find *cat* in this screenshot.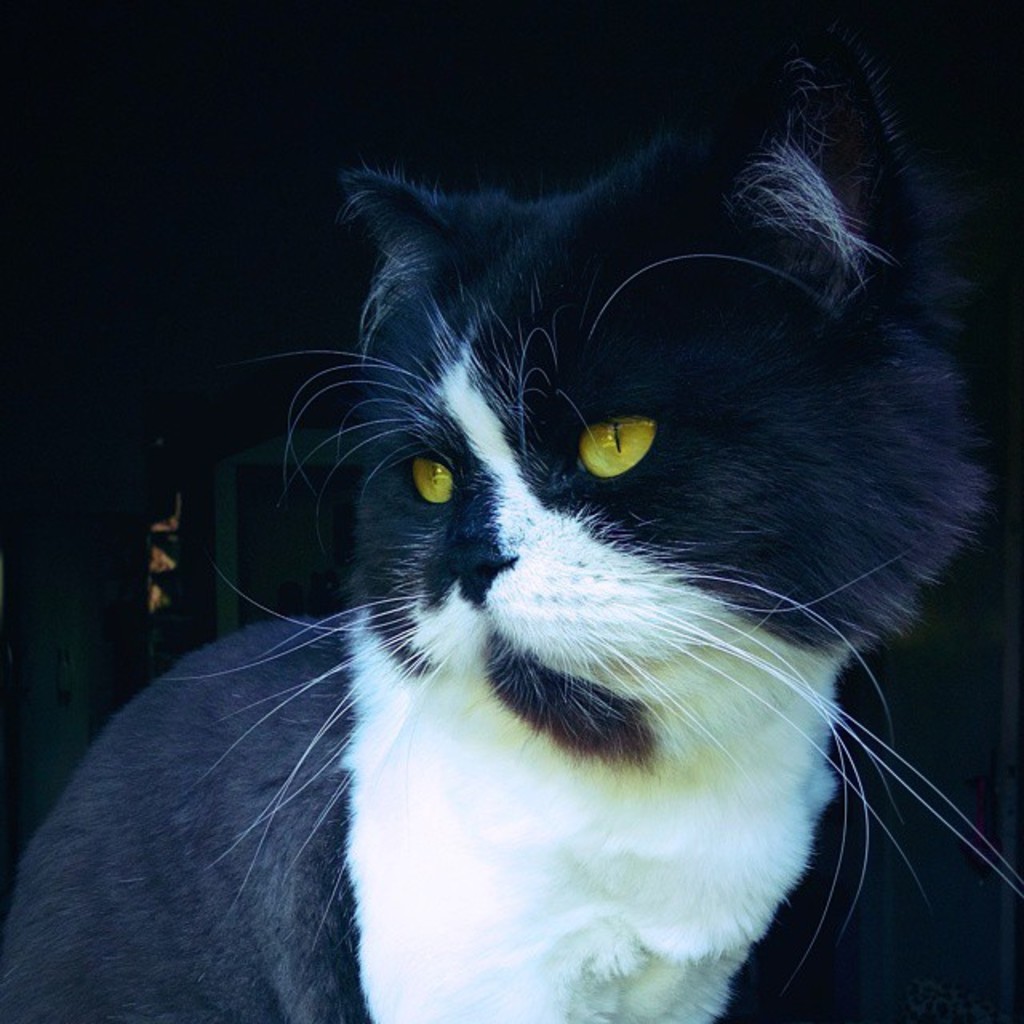
The bounding box for *cat* is 6:40:1019:1022.
